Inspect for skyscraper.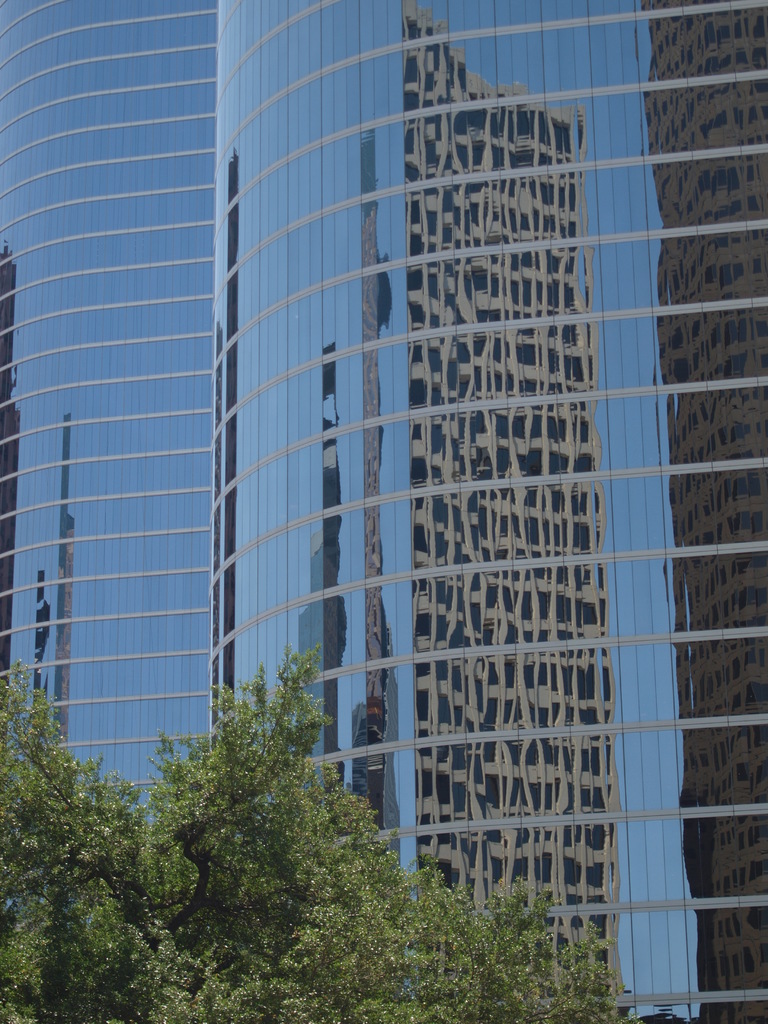
Inspection: crop(0, 0, 767, 1023).
